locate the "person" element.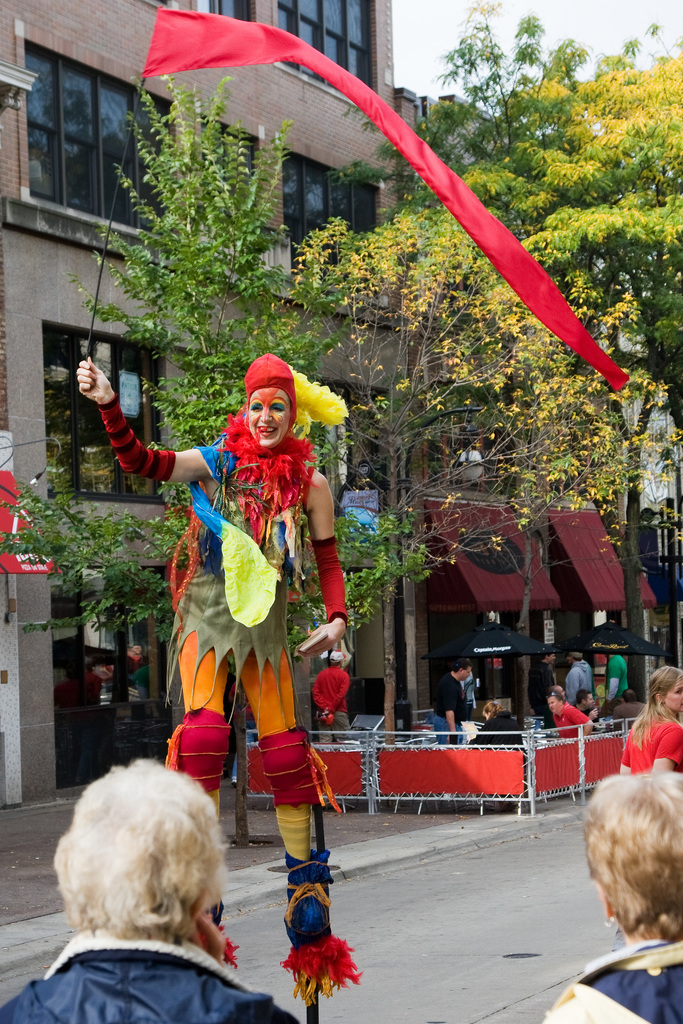
Element bbox: <bbox>621, 665, 682, 770</bbox>.
